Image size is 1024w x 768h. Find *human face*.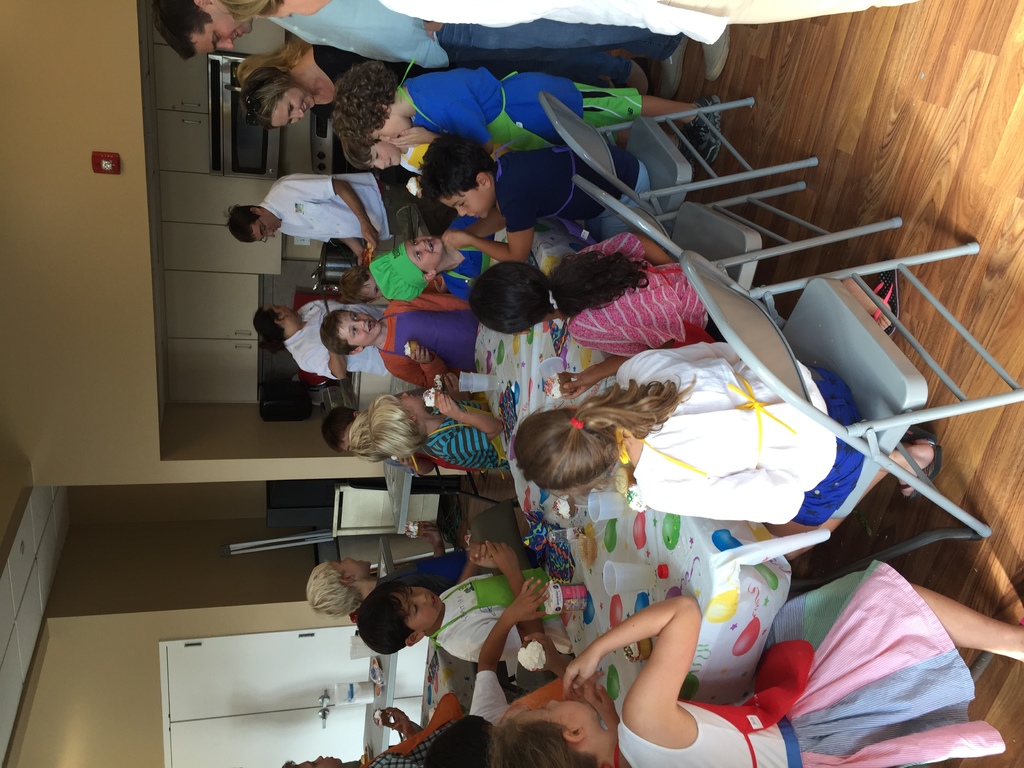
box(392, 390, 427, 413).
